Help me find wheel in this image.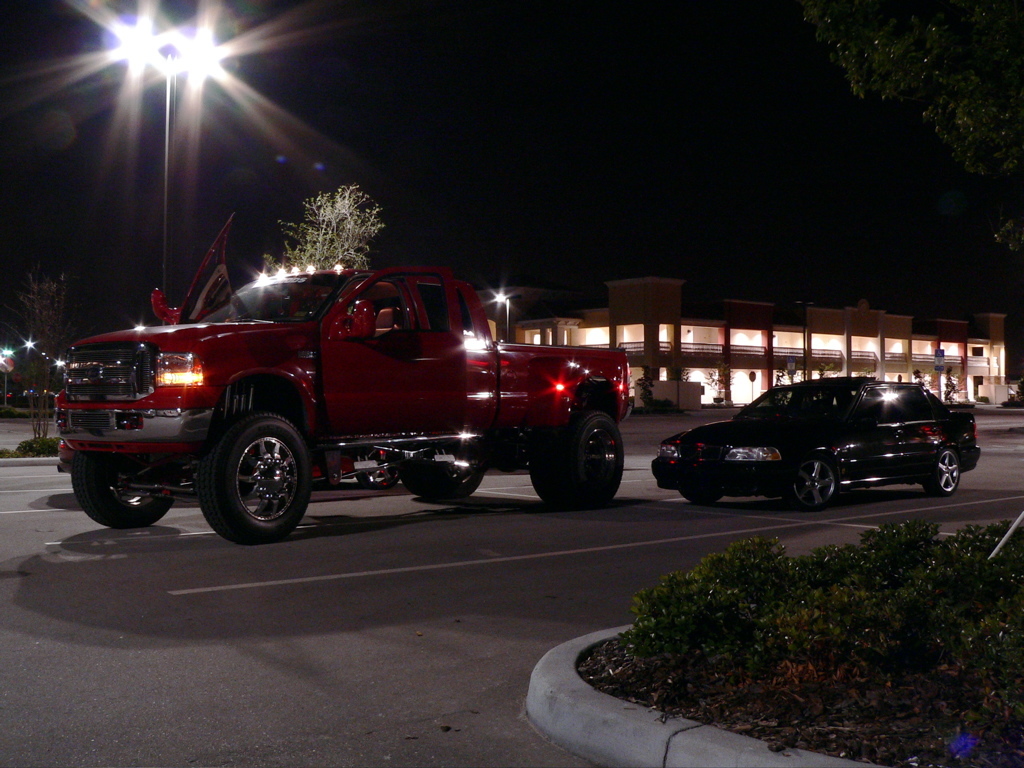
Found it: [x1=529, y1=409, x2=623, y2=504].
